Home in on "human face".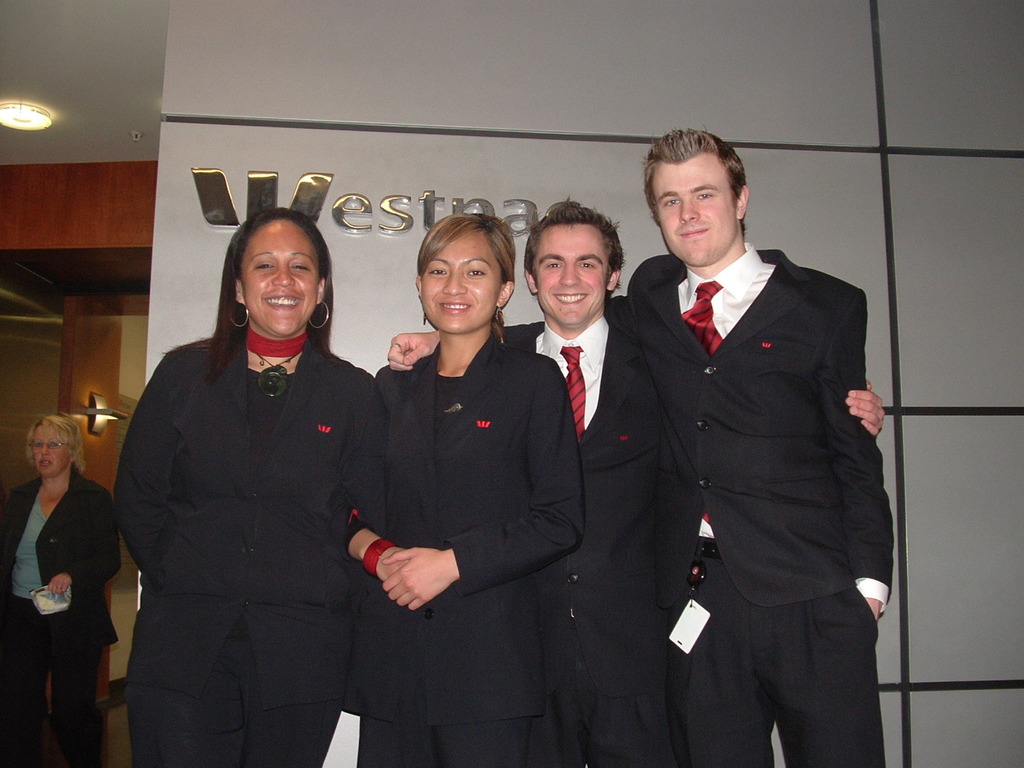
Homed in at crop(423, 230, 498, 335).
